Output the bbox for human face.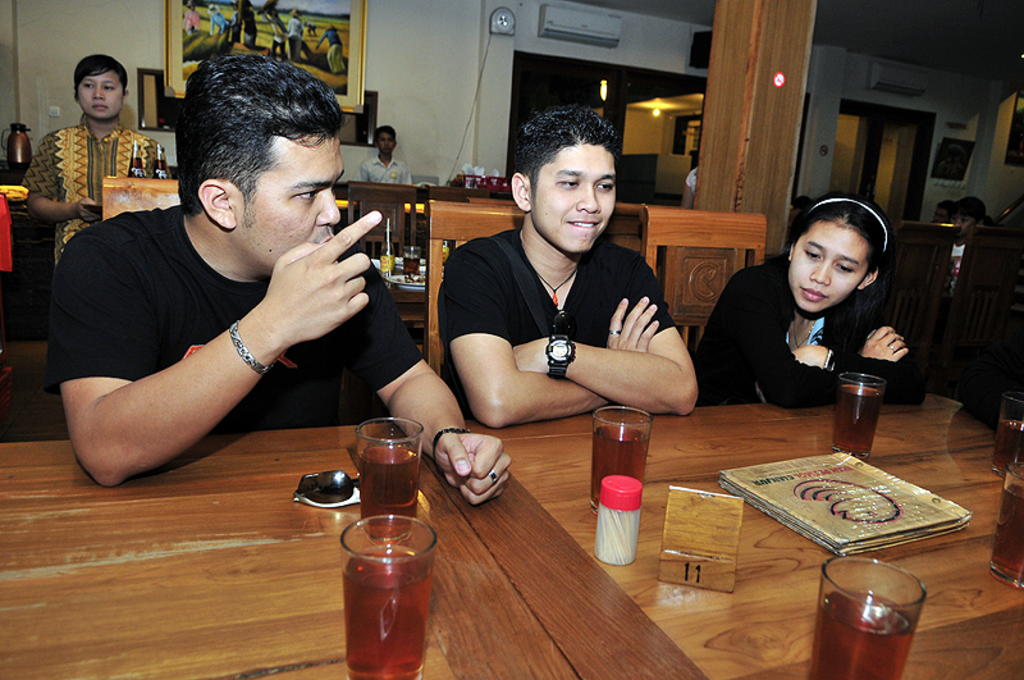
781,211,869,321.
